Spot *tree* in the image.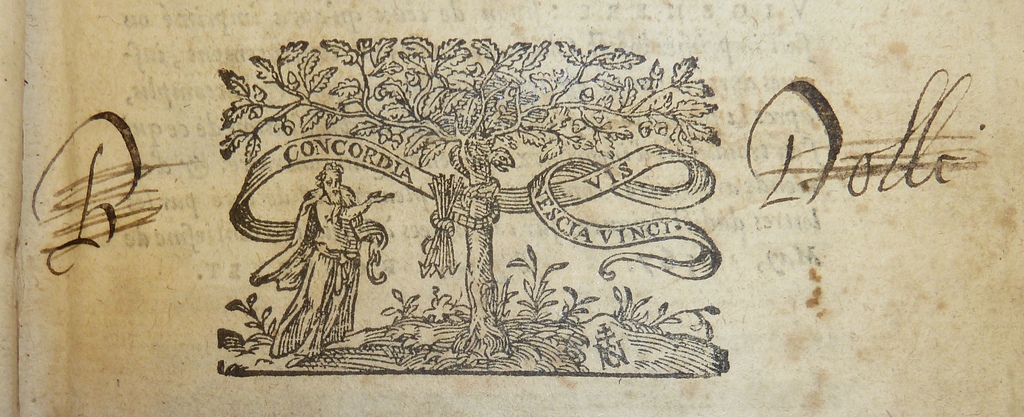
*tree* found at left=219, top=36, right=715, bottom=355.
